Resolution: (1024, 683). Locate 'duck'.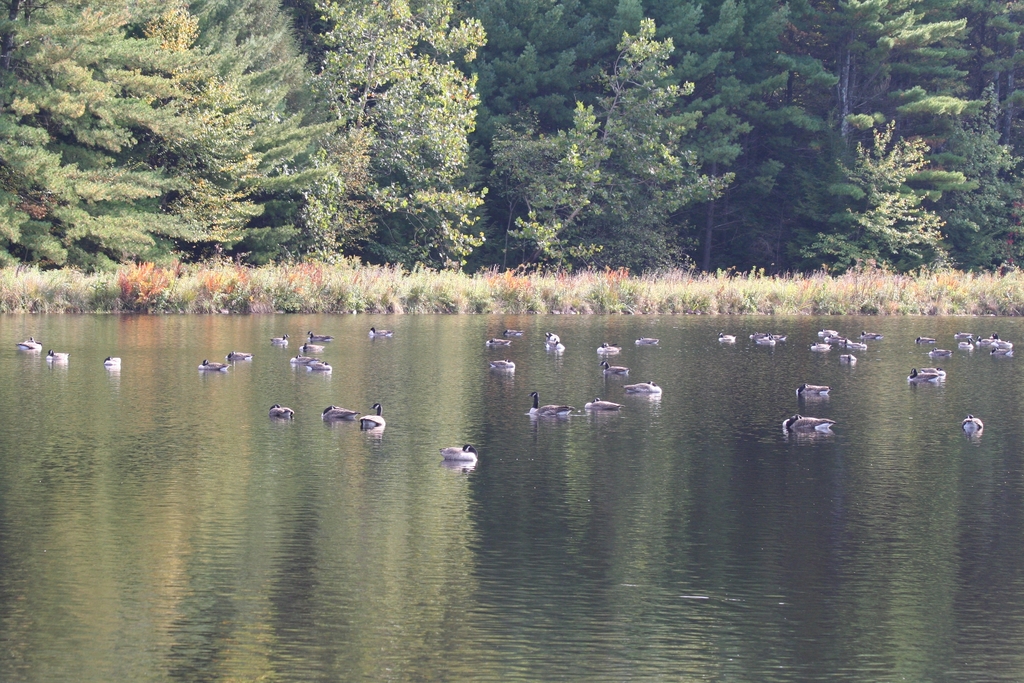
998 338 1014 353.
